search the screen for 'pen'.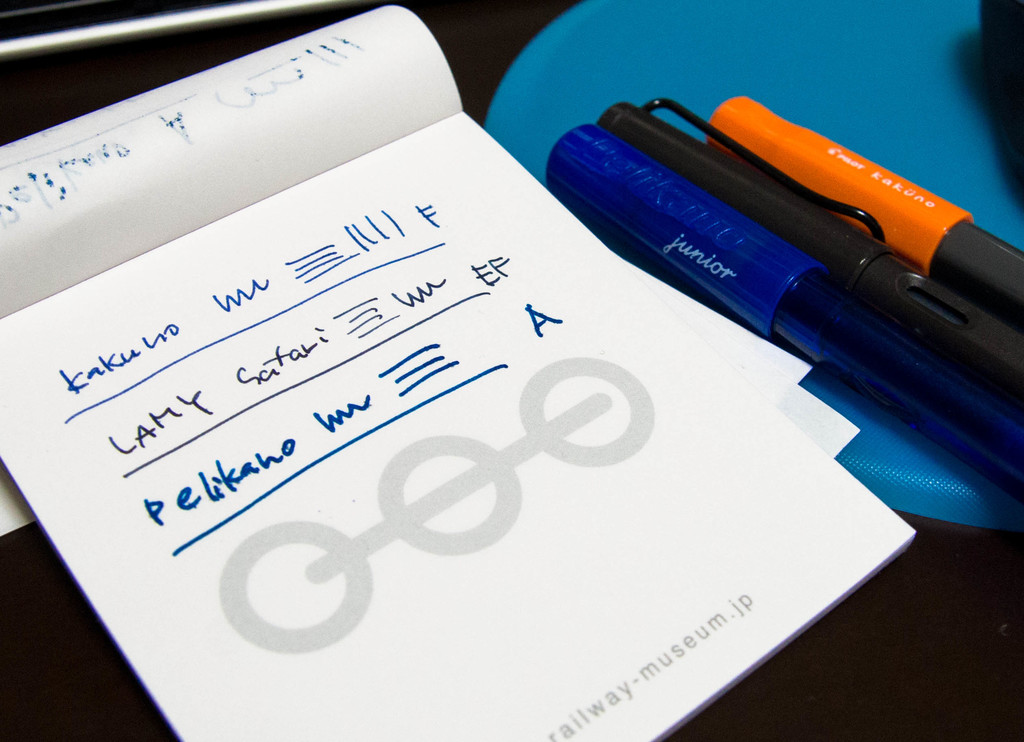
Found at BBox(543, 121, 1018, 504).
